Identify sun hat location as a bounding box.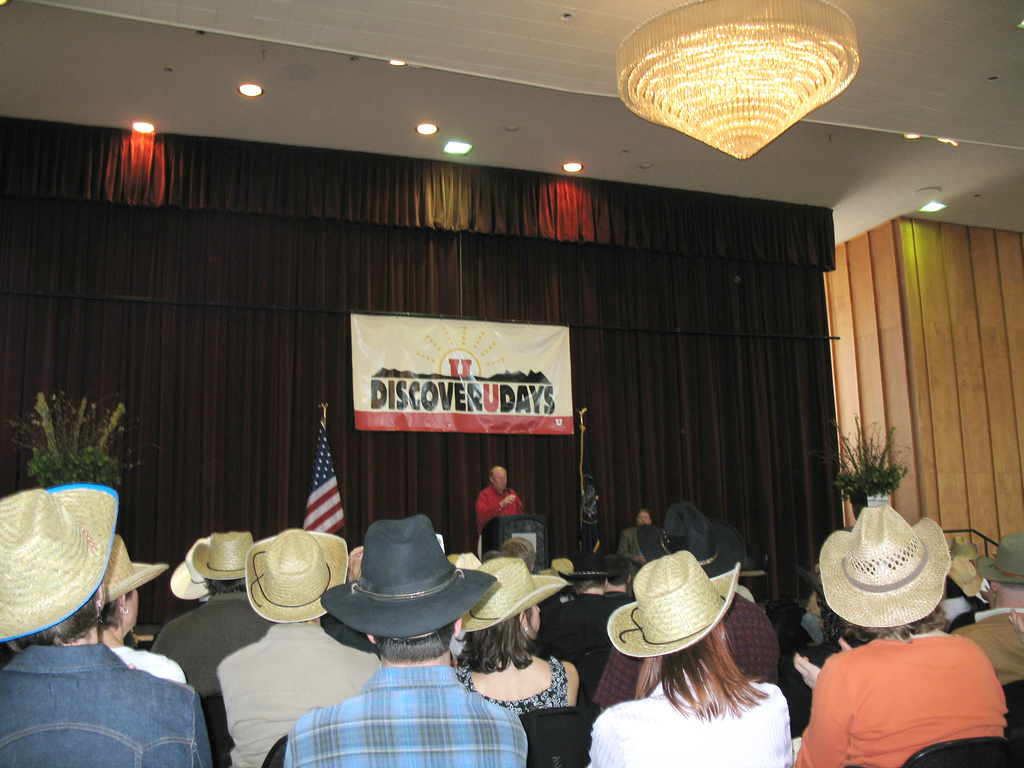
box=[0, 482, 123, 646].
